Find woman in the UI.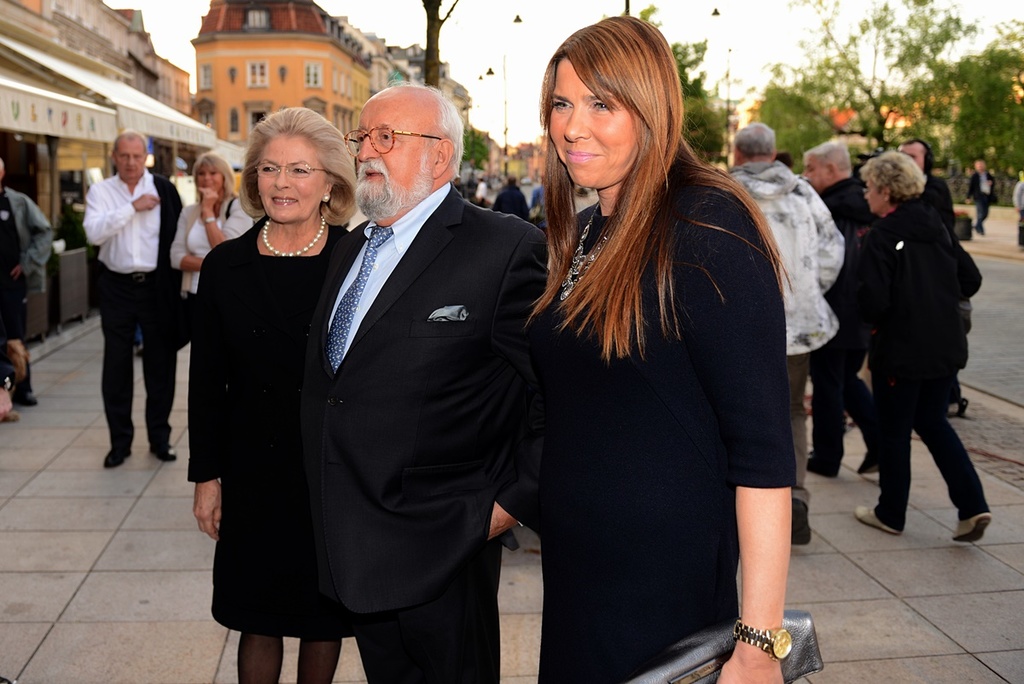
UI element at (841,155,992,564).
